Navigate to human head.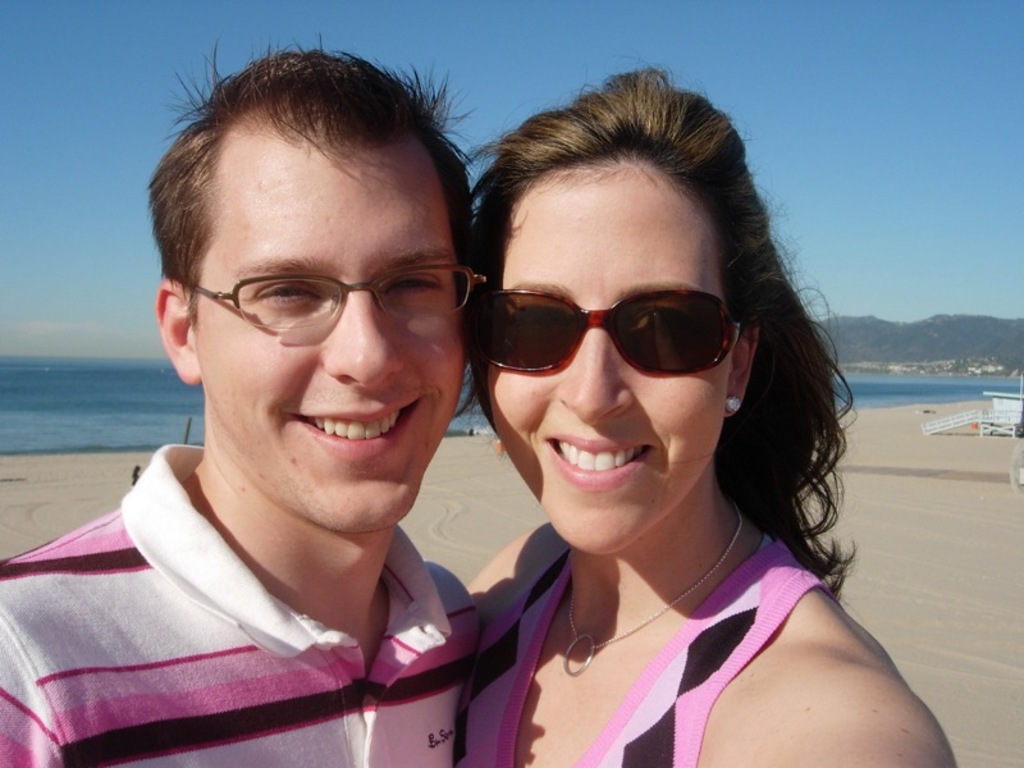
Navigation target: {"left": 150, "top": 33, "right": 492, "bottom": 543}.
